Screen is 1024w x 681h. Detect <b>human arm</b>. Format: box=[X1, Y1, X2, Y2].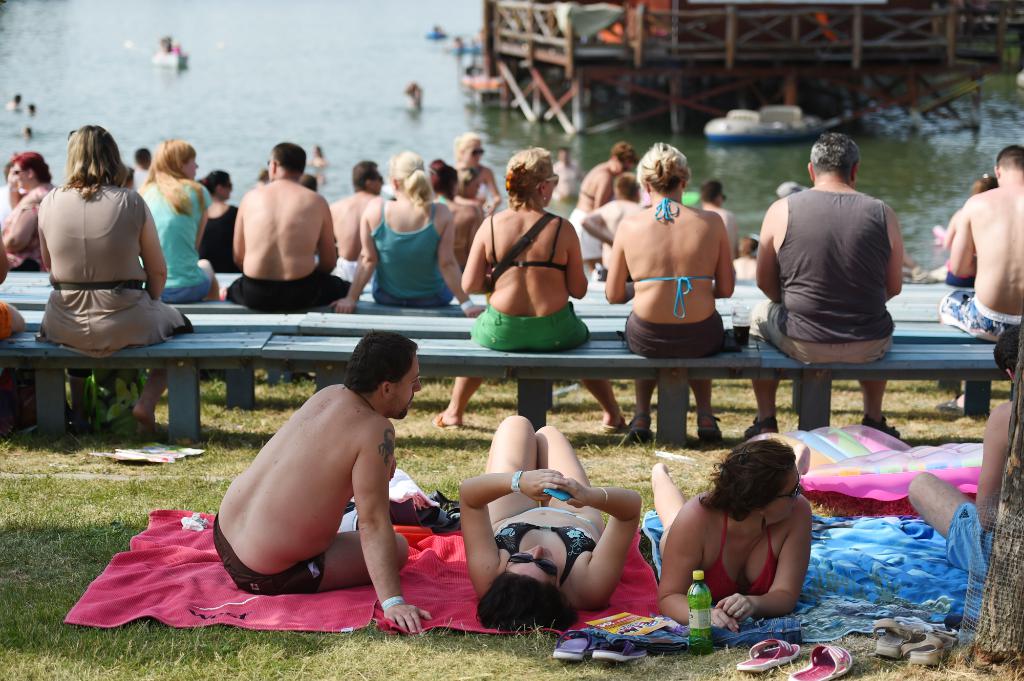
box=[330, 212, 379, 319].
